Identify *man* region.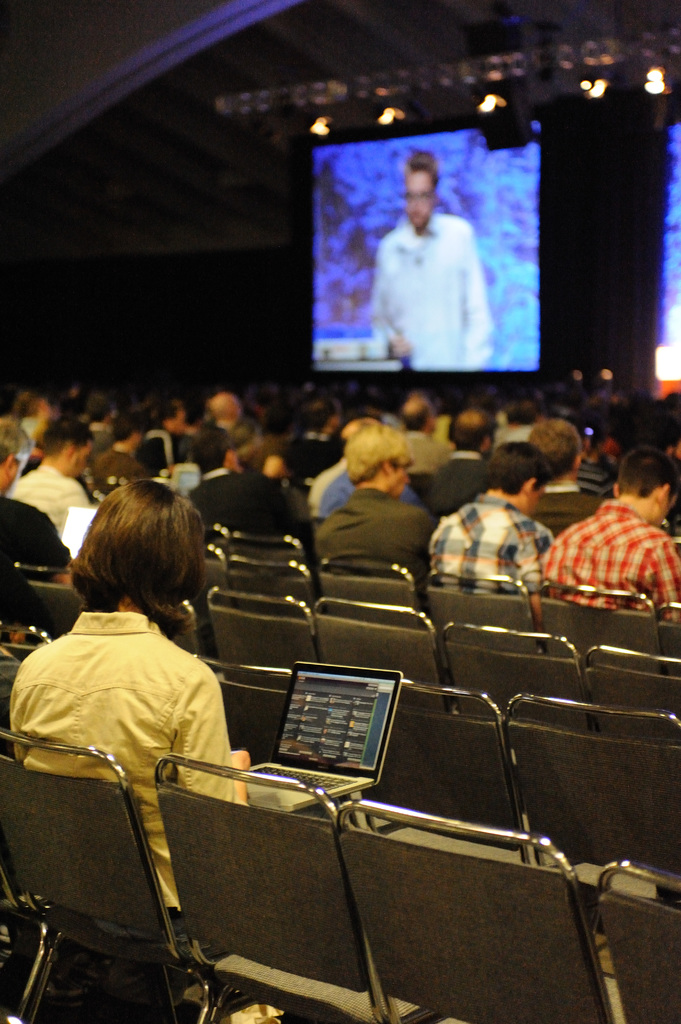
Region: box=[527, 417, 582, 494].
